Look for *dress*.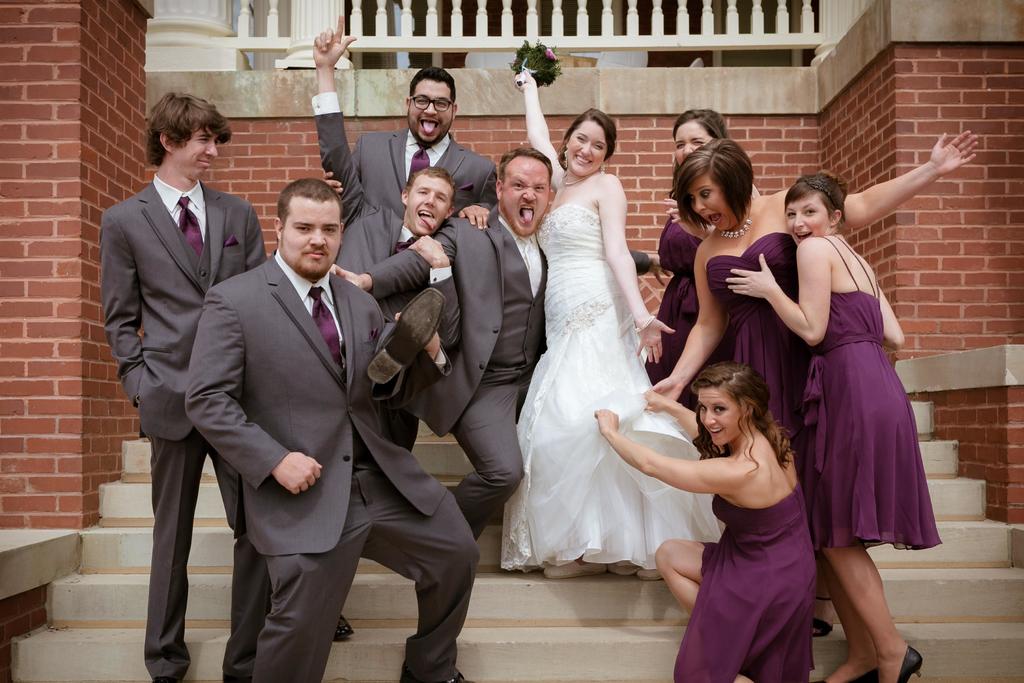
Found: {"x1": 671, "y1": 471, "x2": 817, "y2": 682}.
